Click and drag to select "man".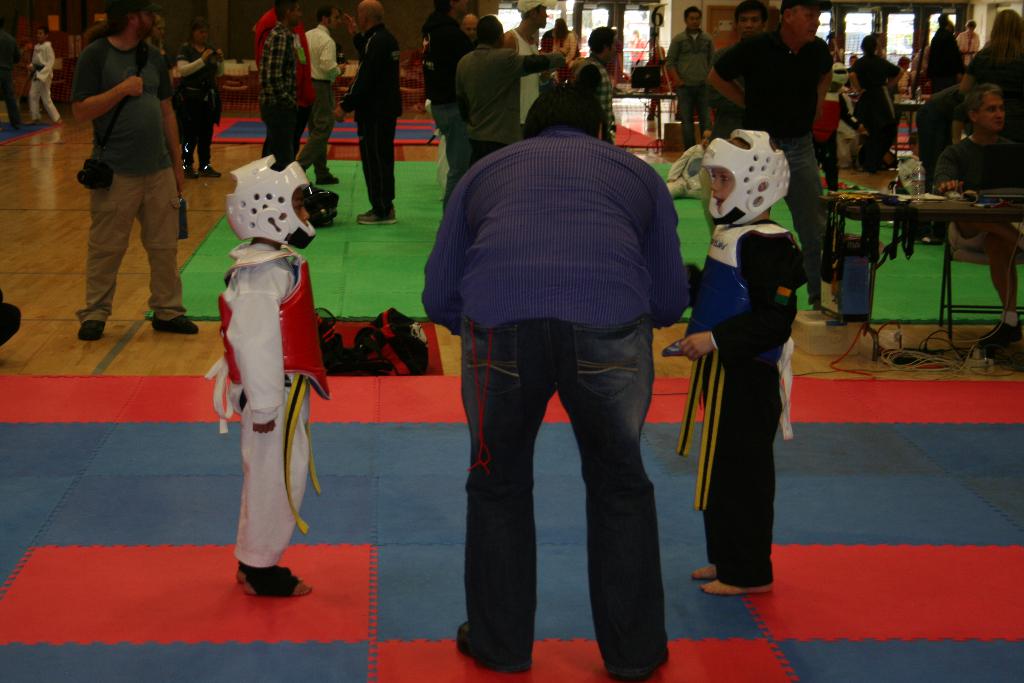
Selection: pyautogui.locateOnScreen(419, 83, 689, 673).
